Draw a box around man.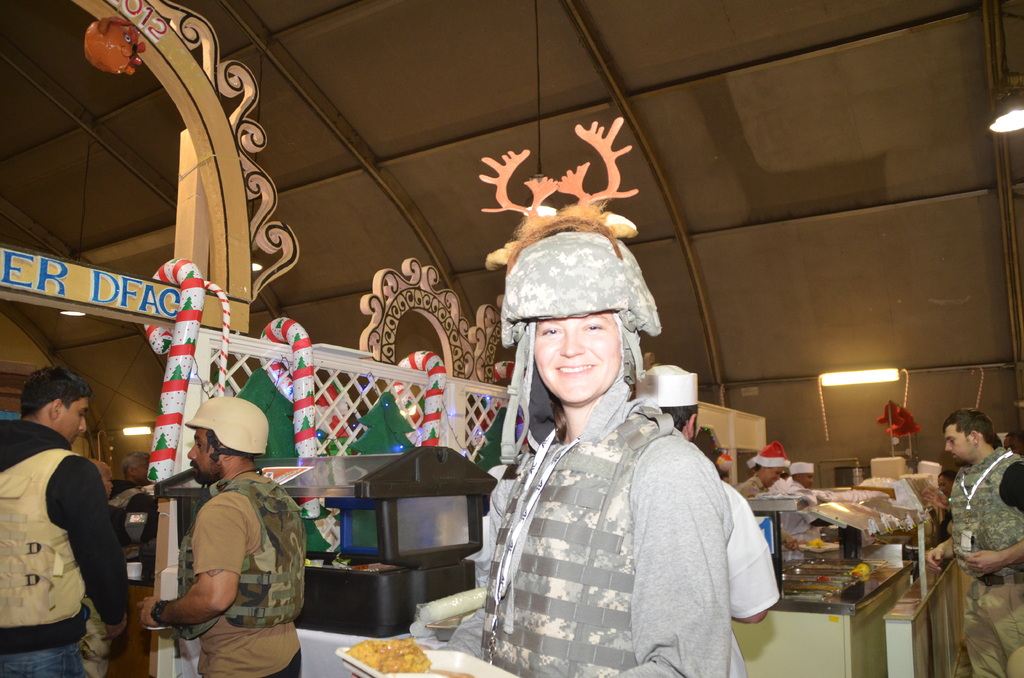
pyautogui.locateOnScreen(401, 218, 745, 674).
